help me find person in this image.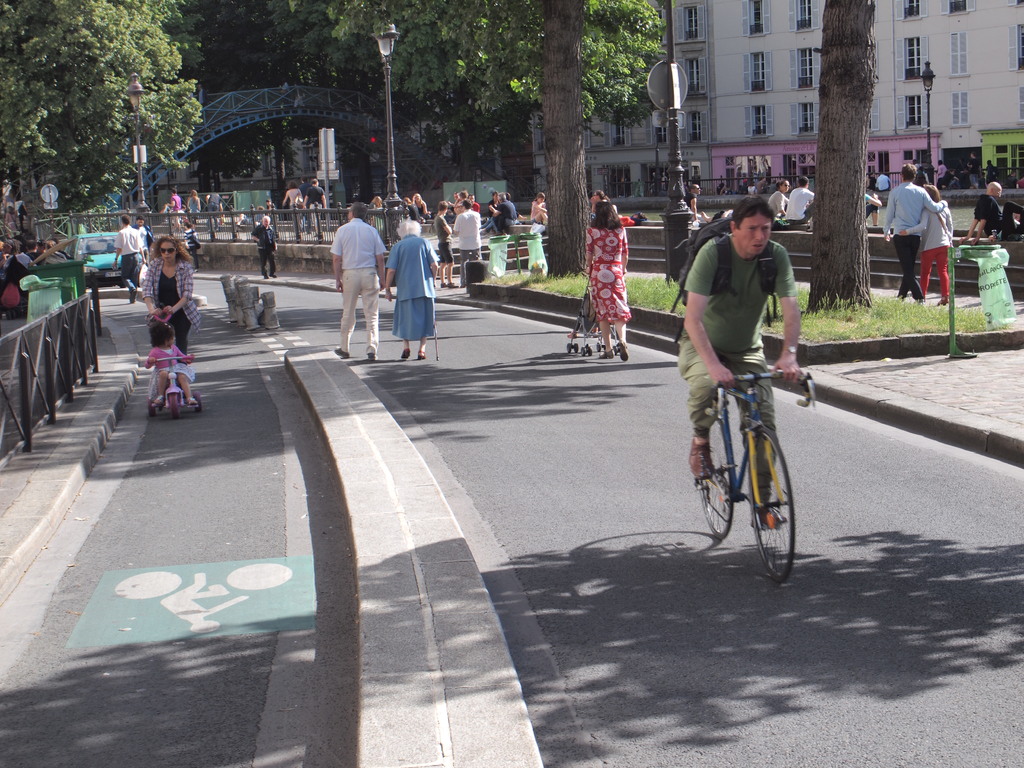
Found it: region(895, 181, 961, 298).
